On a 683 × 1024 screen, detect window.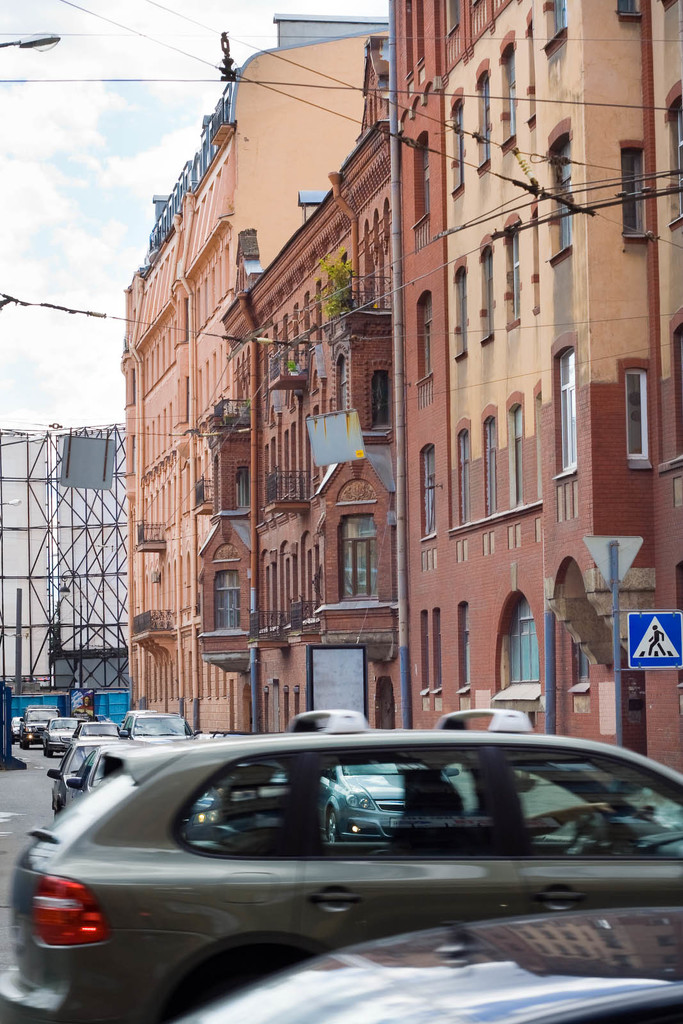
621/147/644/242.
